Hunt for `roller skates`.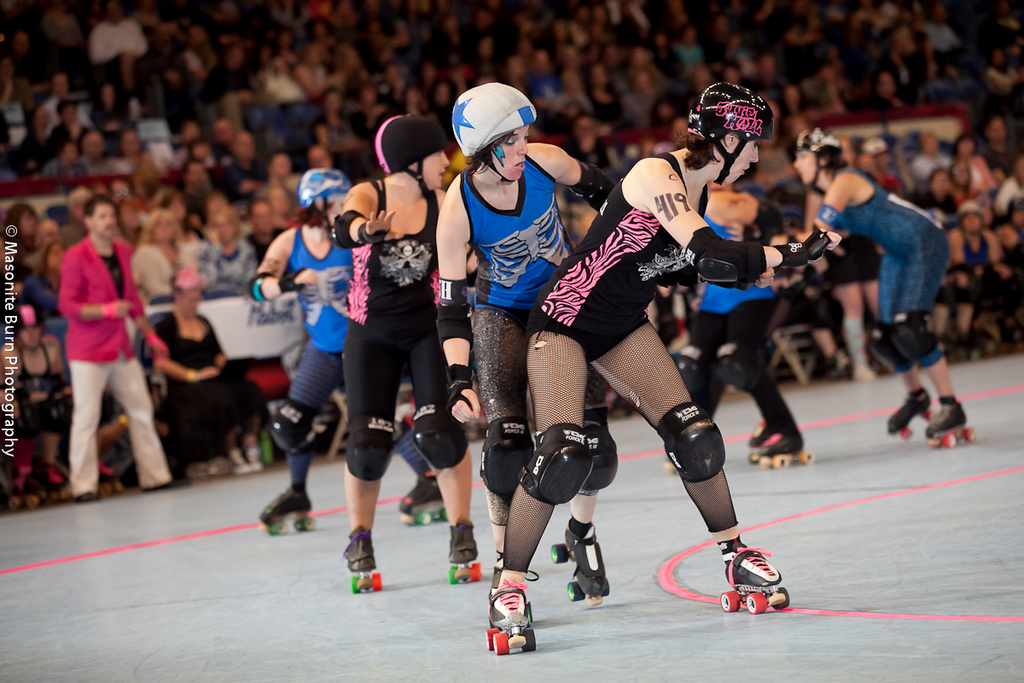
Hunted down at Rect(749, 431, 812, 468).
